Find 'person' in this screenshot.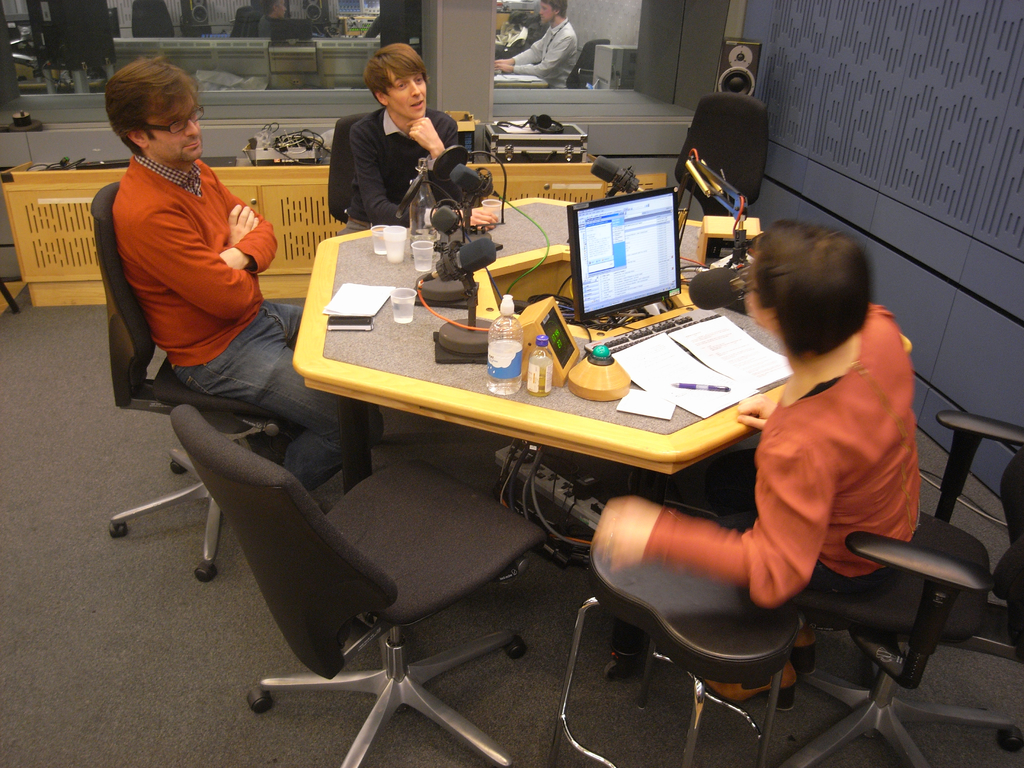
The bounding box for 'person' is left=493, top=0, right=582, bottom=89.
